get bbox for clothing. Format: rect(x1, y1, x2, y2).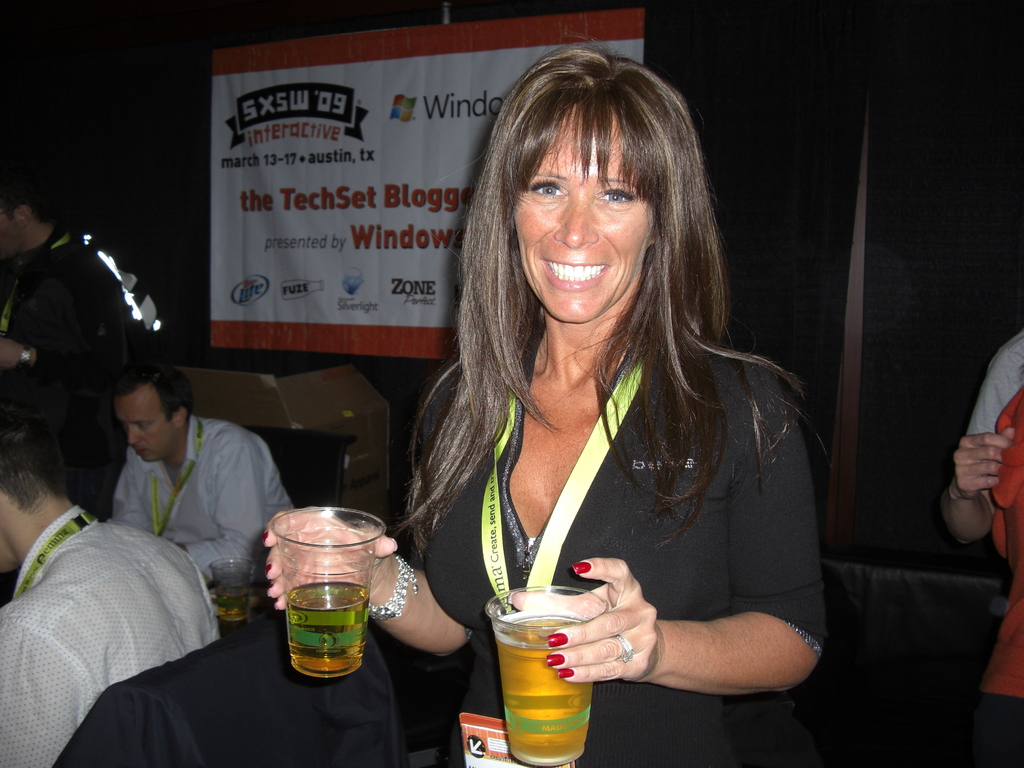
rect(108, 410, 299, 591).
